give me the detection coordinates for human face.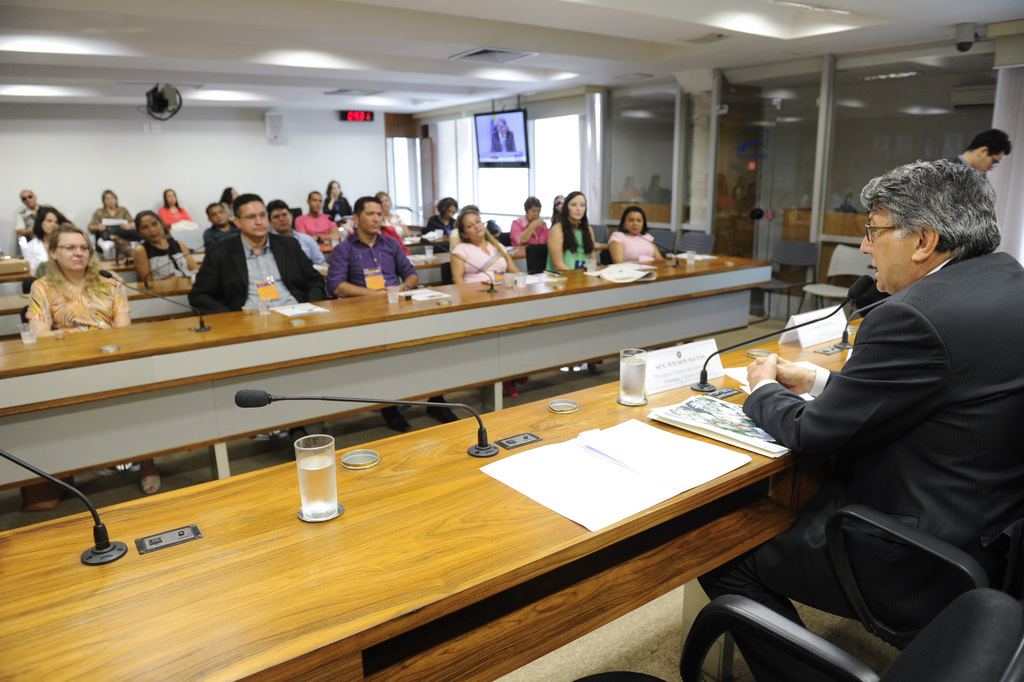
rect(311, 193, 321, 218).
